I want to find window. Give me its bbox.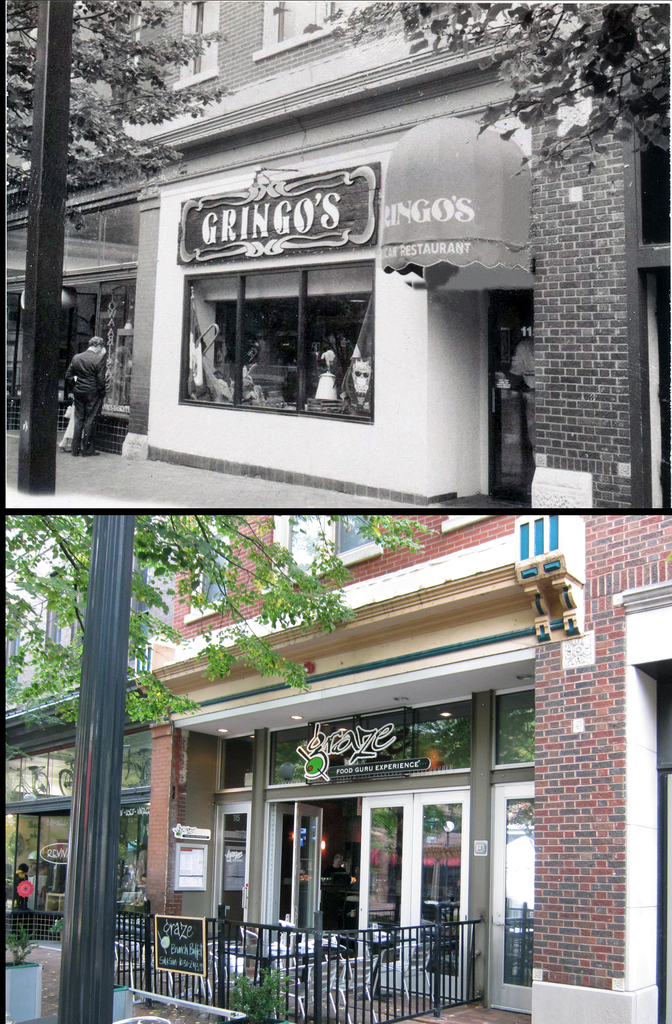
pyautogui.locateOnScreen(0, 220, 36, 395).
